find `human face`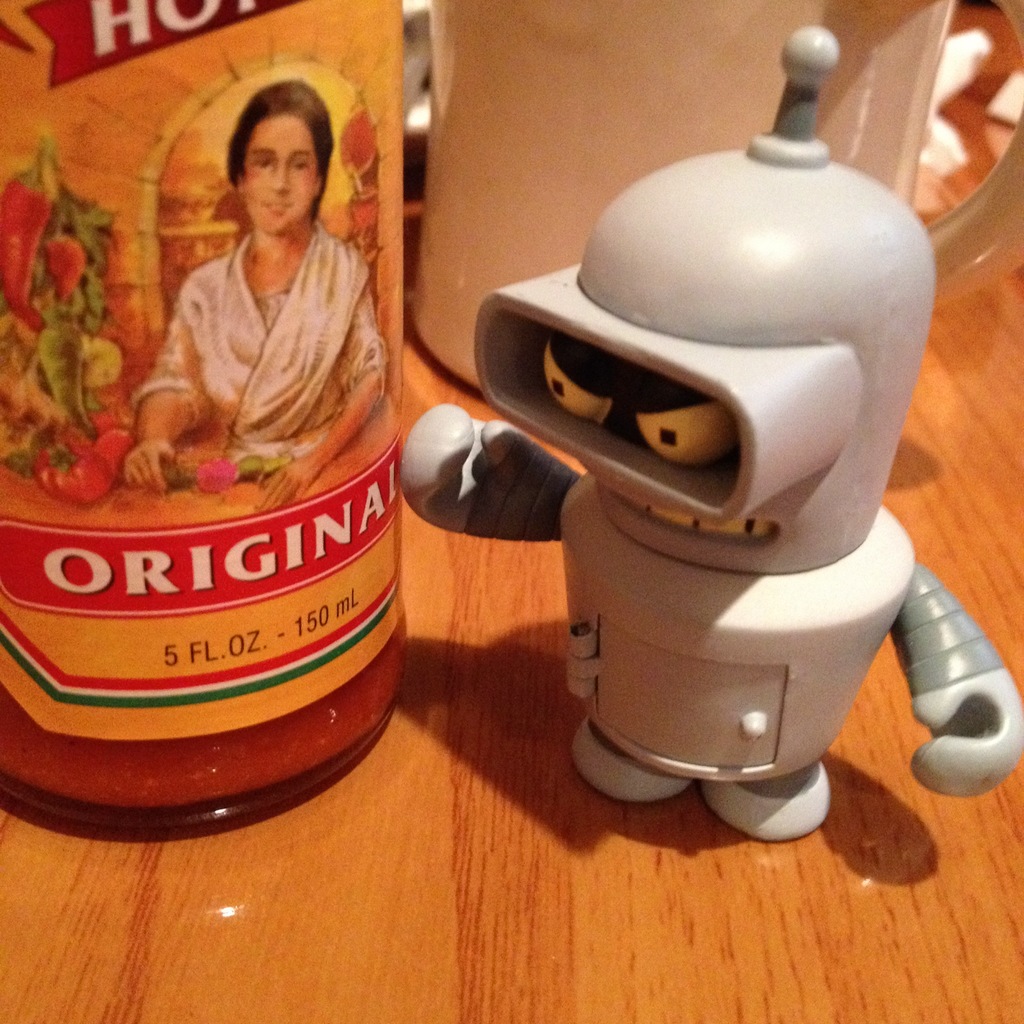
detection(240, 116, 313, 236)
